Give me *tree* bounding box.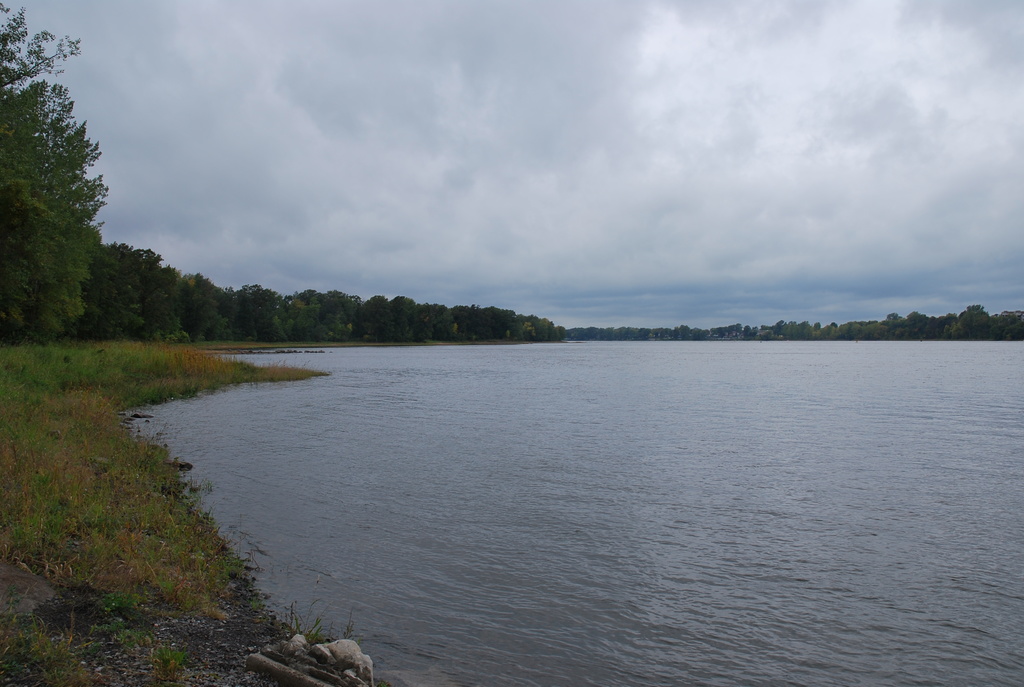
[x1=0, y1=0, x2=110, y2=337].
